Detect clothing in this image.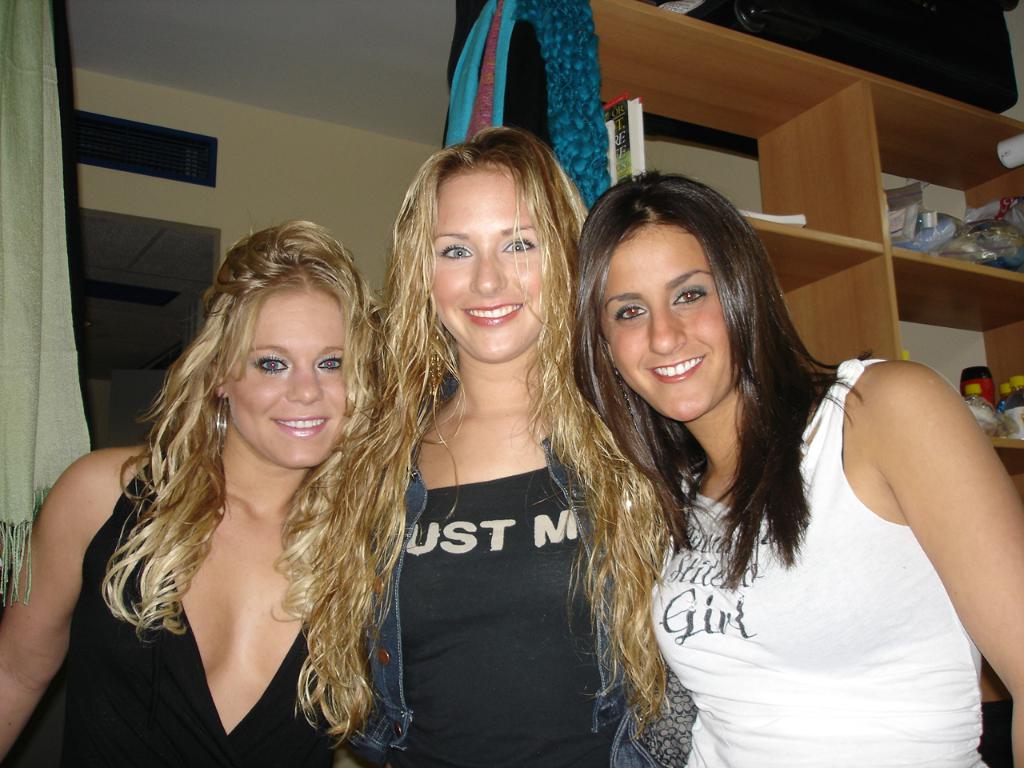
Detection: detection(365, 422, 645, 767).
